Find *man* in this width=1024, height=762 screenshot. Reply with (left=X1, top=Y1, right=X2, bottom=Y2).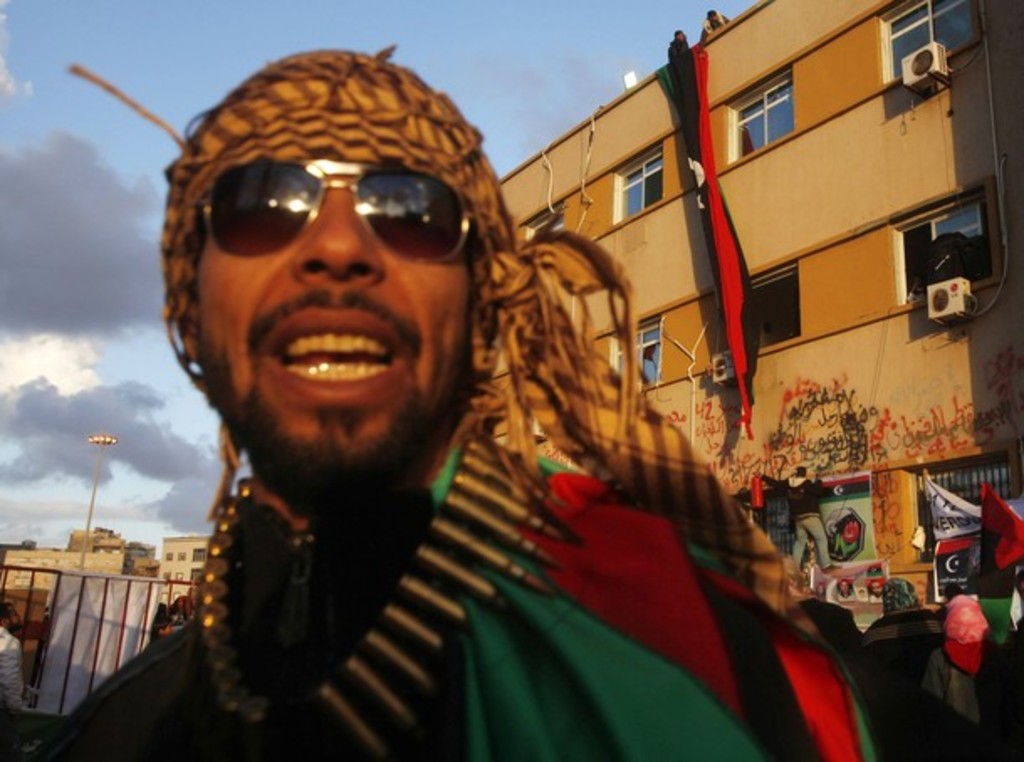
(left=32, top=50, right=858, bottom=733).
